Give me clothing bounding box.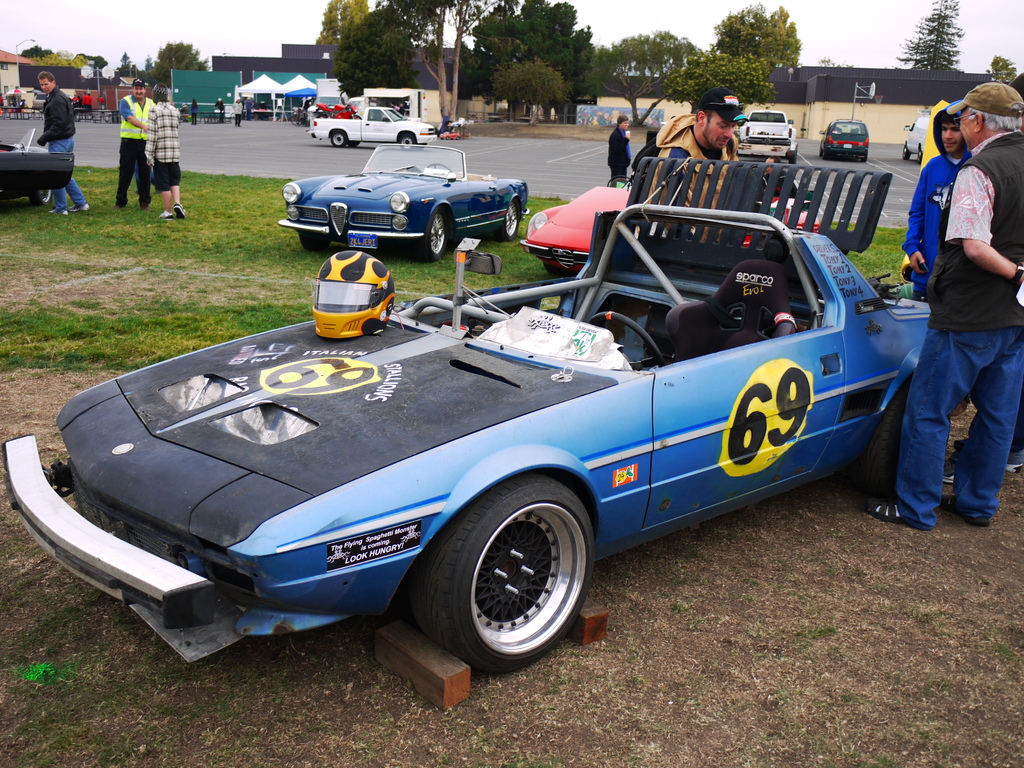
box=[904, 58, 1018, 543].
